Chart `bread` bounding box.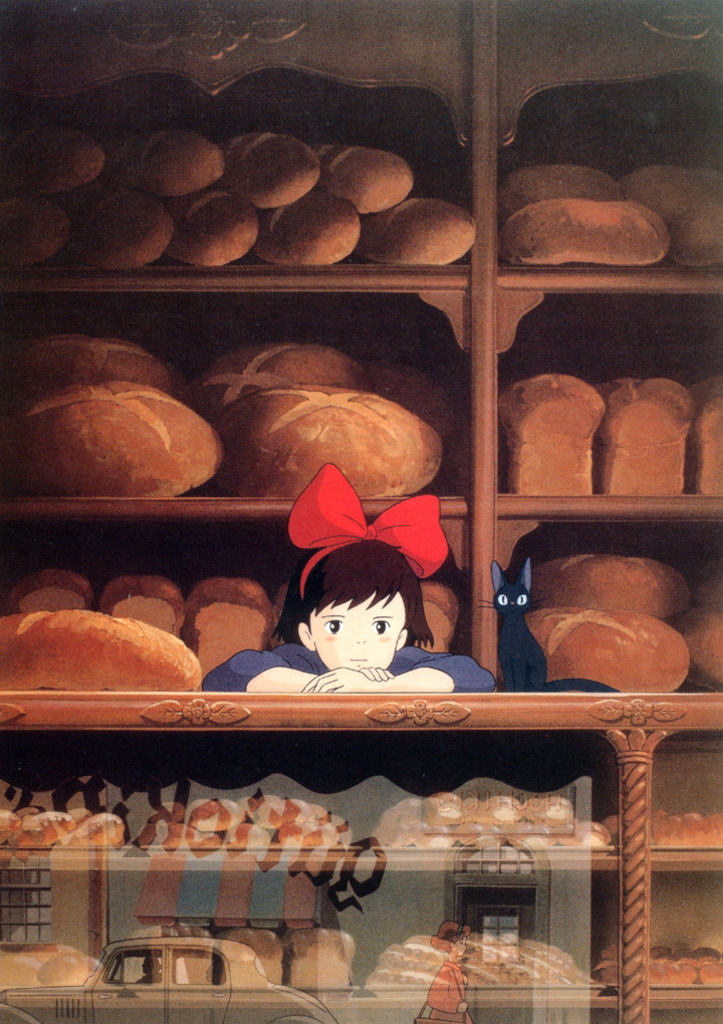
Charted: bbox=[522, 548, 691, 608].
